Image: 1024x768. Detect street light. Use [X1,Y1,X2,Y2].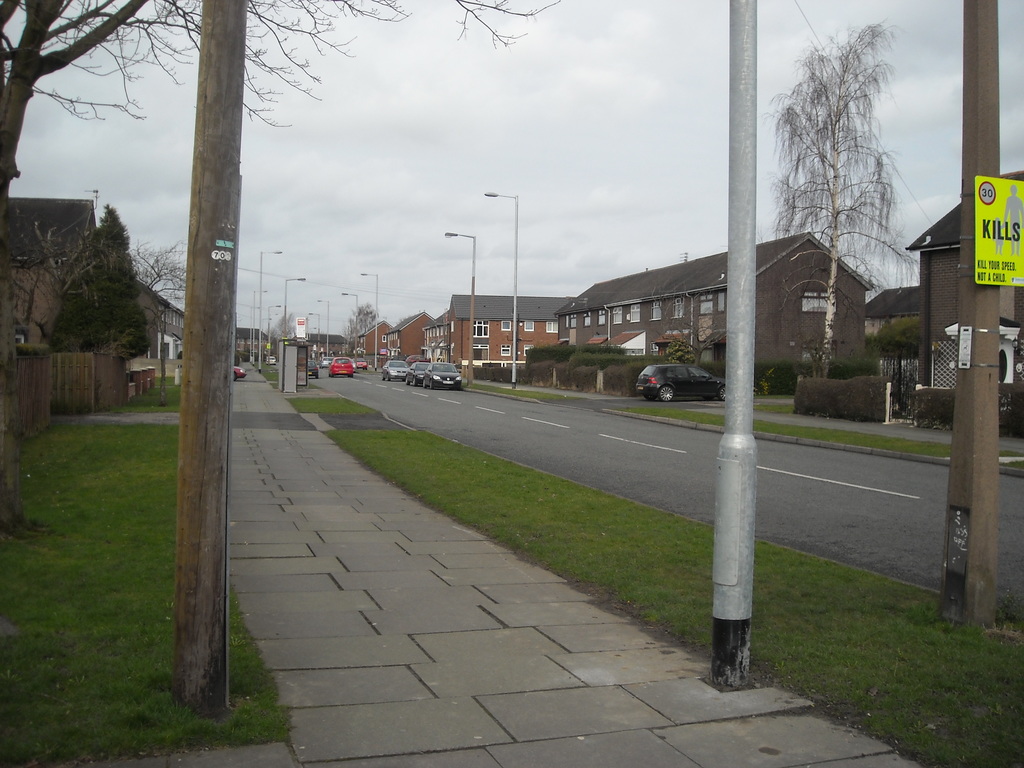
[444,228,479,388].
